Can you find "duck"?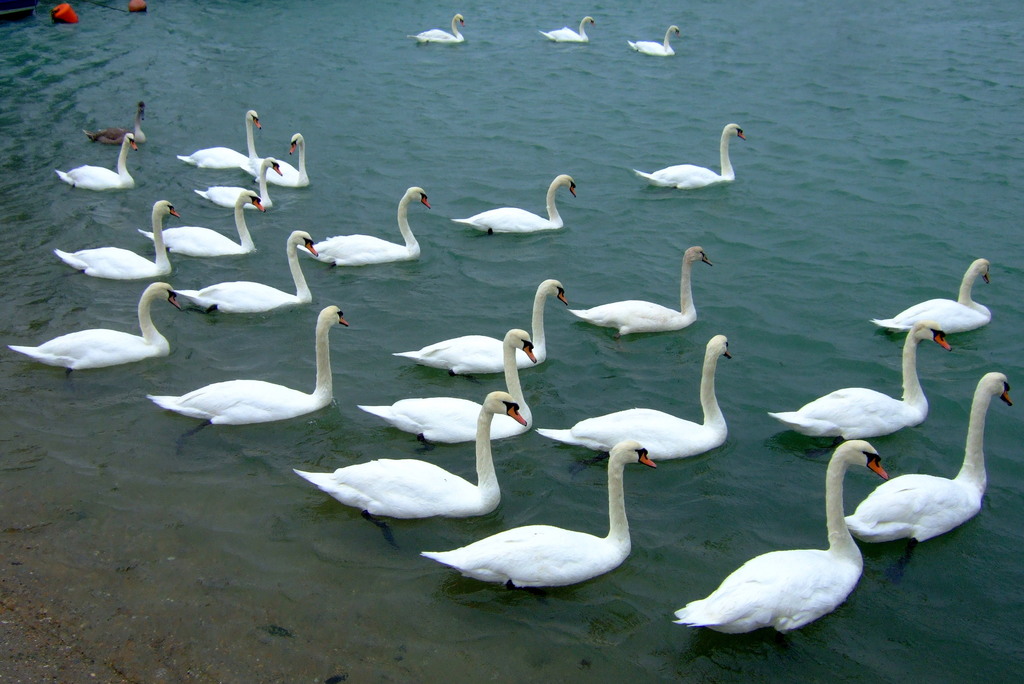
Yes, bounding box: 614:18:683:56.
